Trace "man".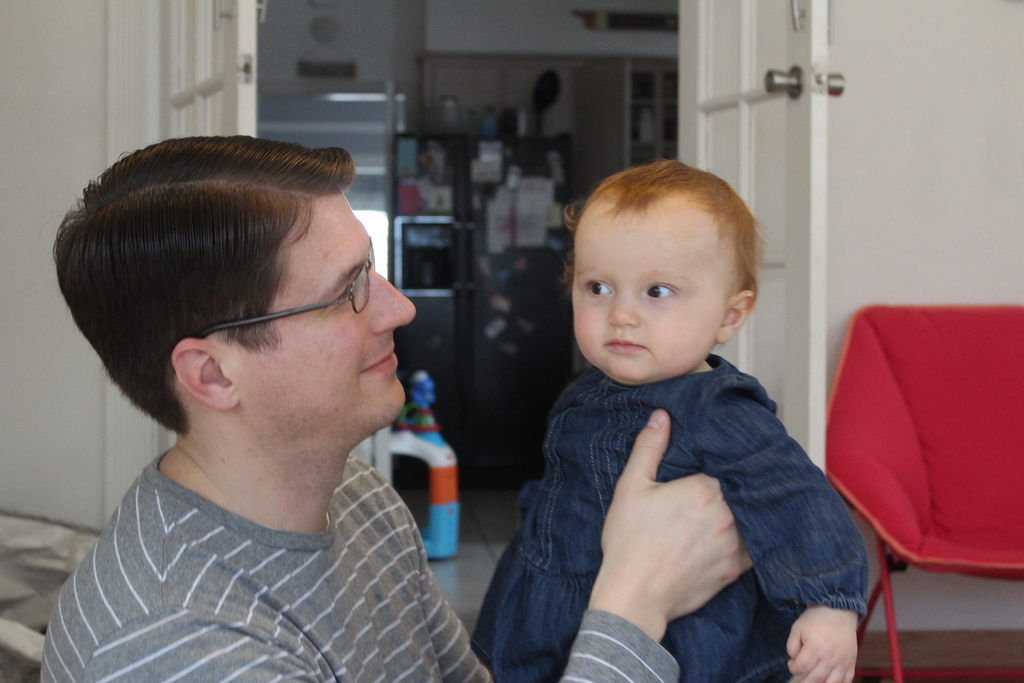
Traced to detection(63, 133, 683, 680).
